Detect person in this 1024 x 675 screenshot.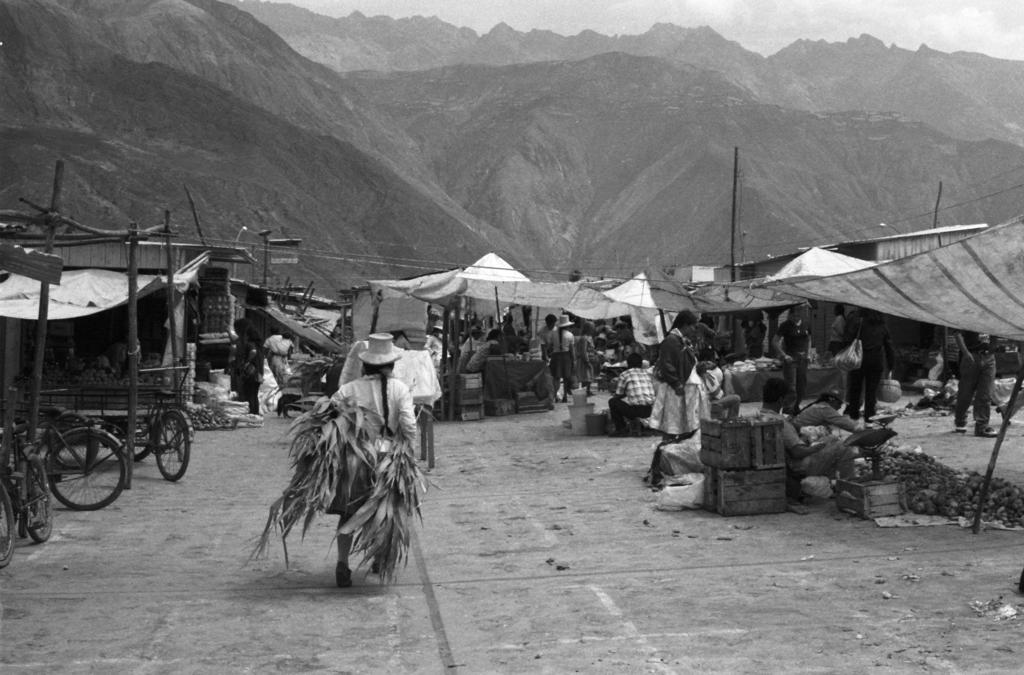
Detection: 241:325:257:416.
